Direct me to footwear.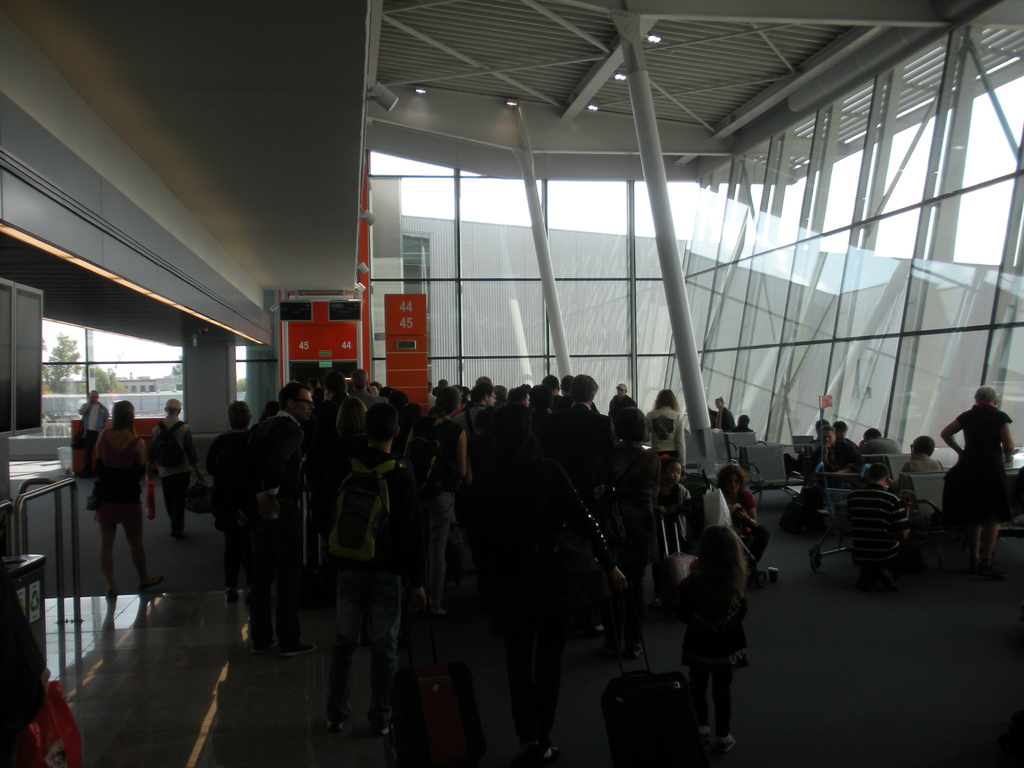
Direction: pyautogui.locateOnScreen(170, 530, 184, 543).
